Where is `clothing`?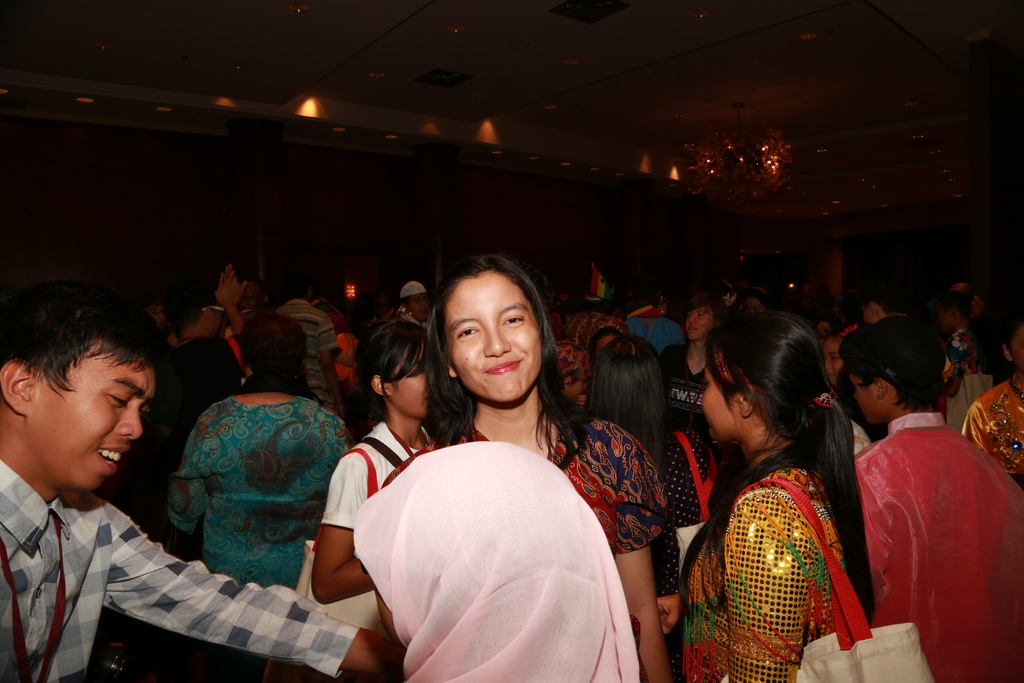
[left=674, top=462, right=868, bottom=682].
